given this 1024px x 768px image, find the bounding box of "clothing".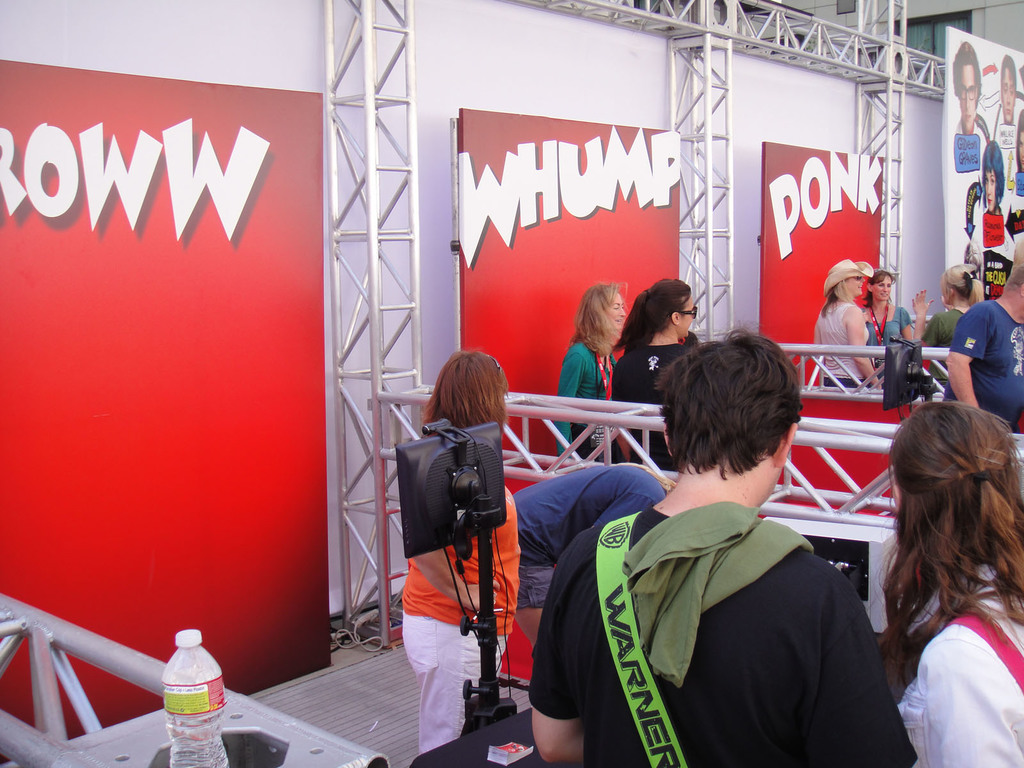
detection(568, 340, 622, 468).
